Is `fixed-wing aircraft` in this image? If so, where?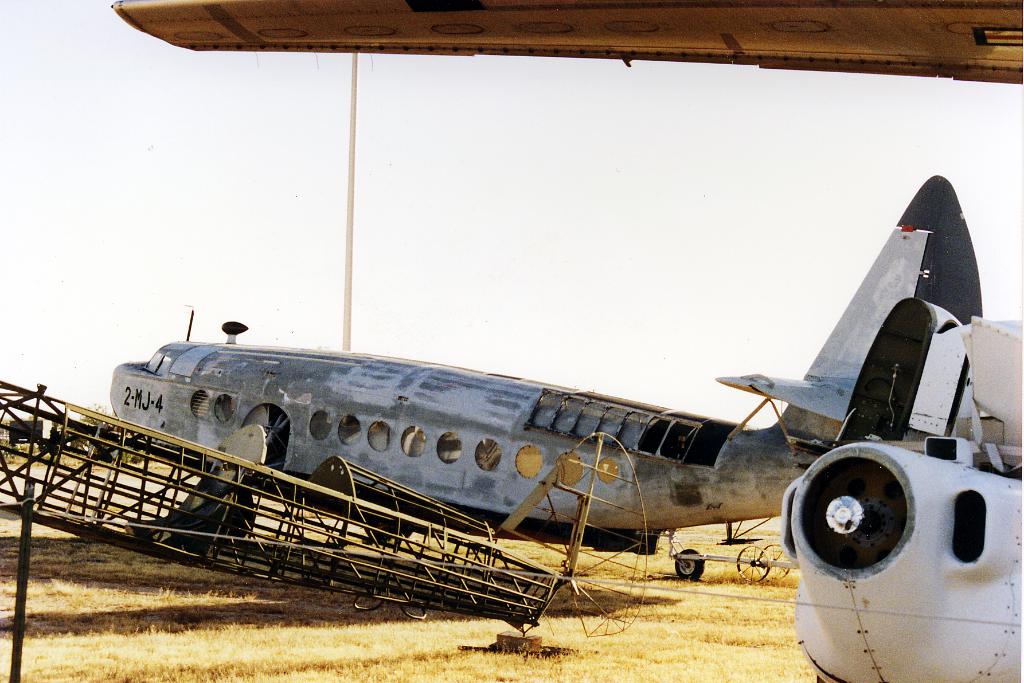
Yes, at bbox=(779, 298, 1021, 682).
